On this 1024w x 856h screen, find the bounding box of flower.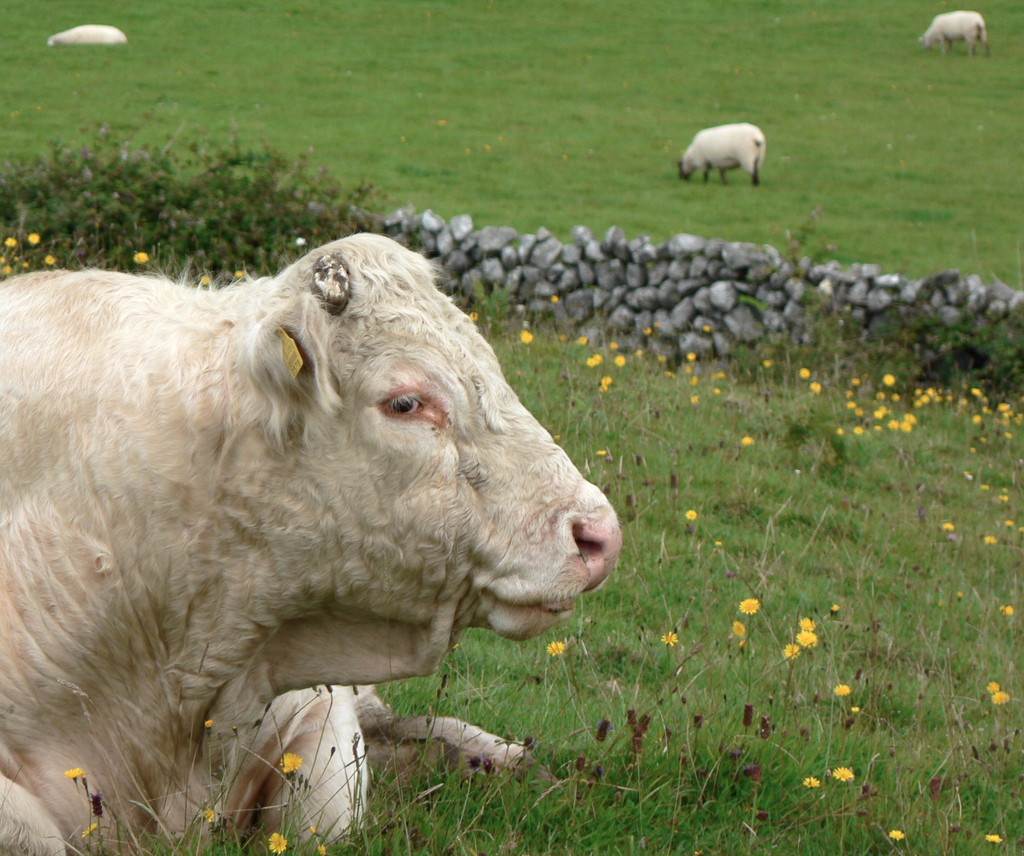
Bounding box: [990,687,1014,703].
